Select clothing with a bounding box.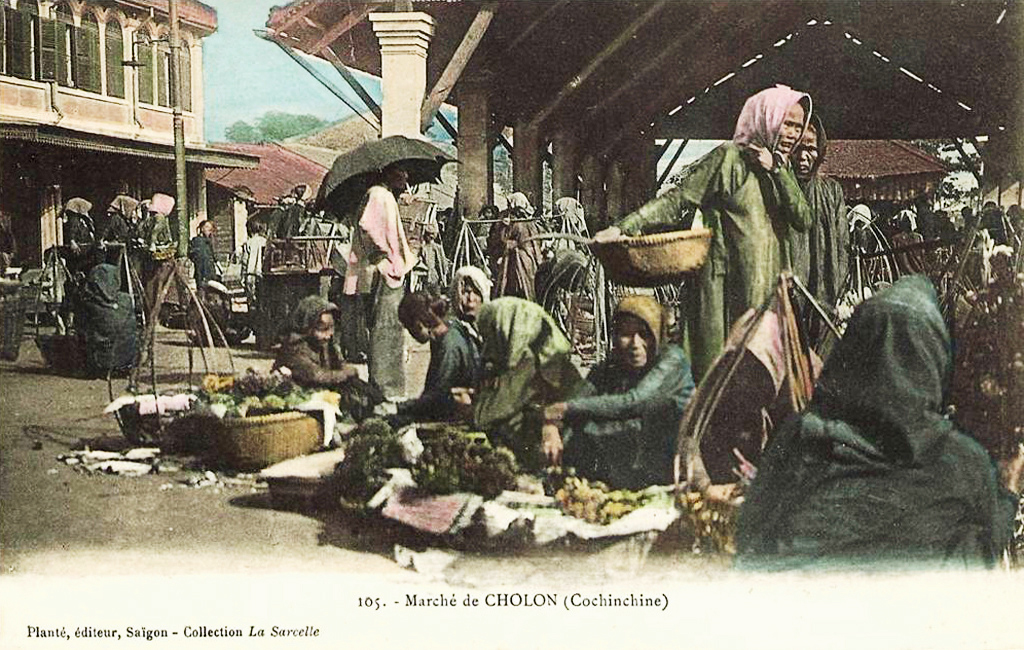
629:96:867:493.
